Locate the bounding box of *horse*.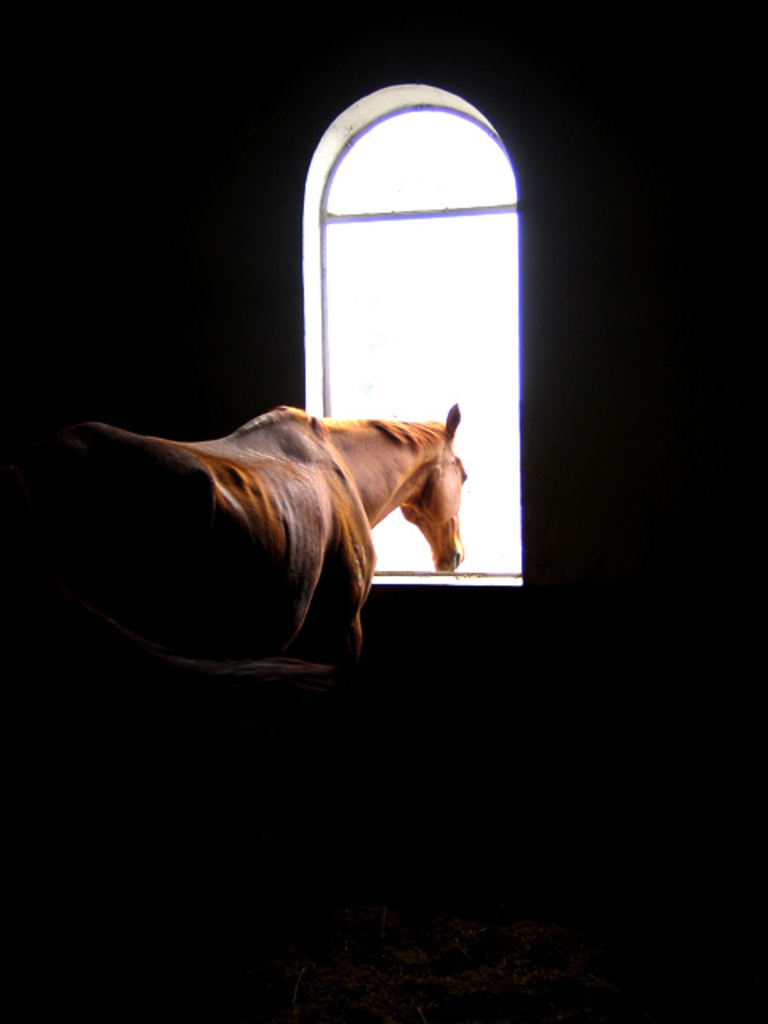
Bounding box: select_region(35, 400, 470, 678).
